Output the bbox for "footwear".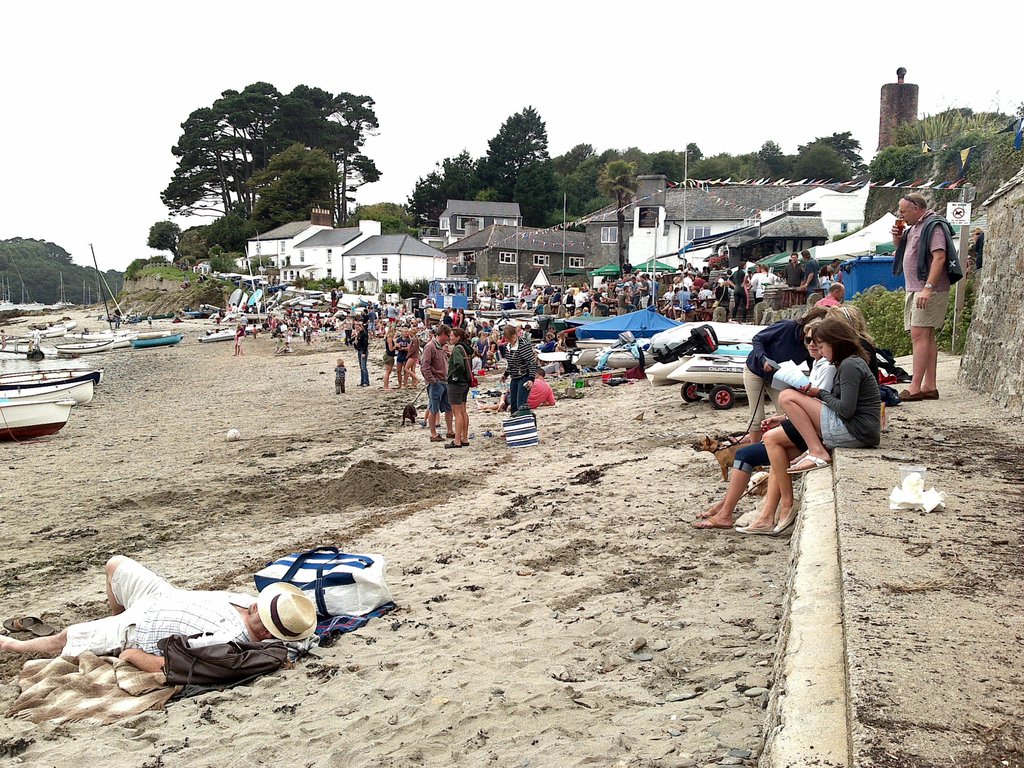
897:387:927:404.
